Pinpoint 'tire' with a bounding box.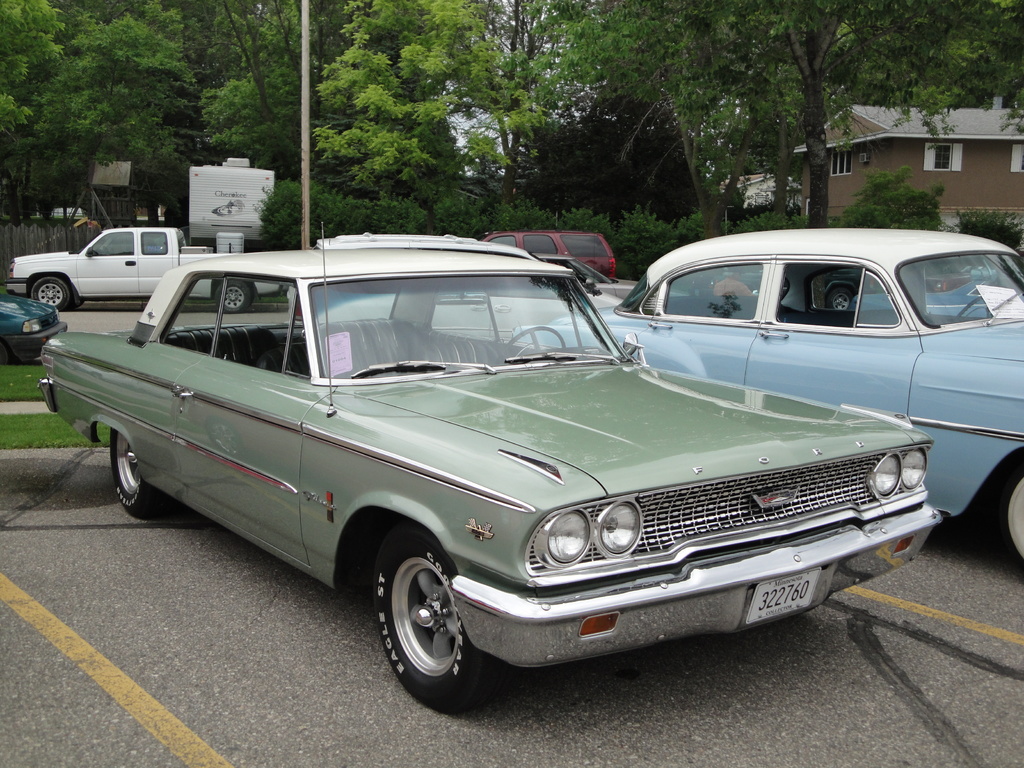
bbox=(76, 291, 88, 308).
